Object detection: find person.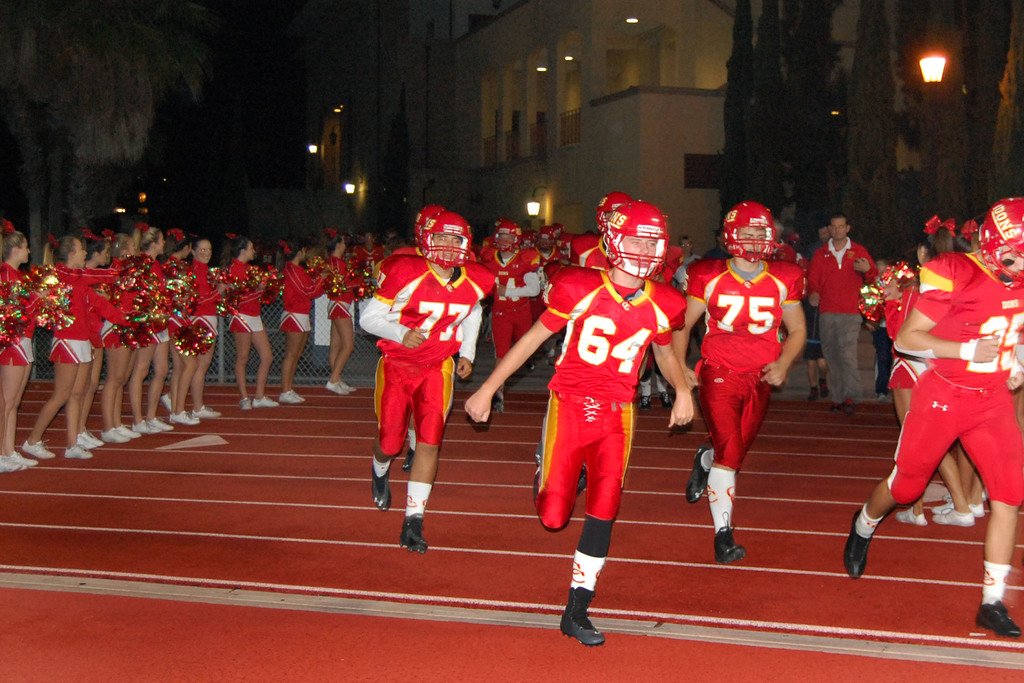
pyautogui.locateOnScreen(0, 227, 390, 473).
